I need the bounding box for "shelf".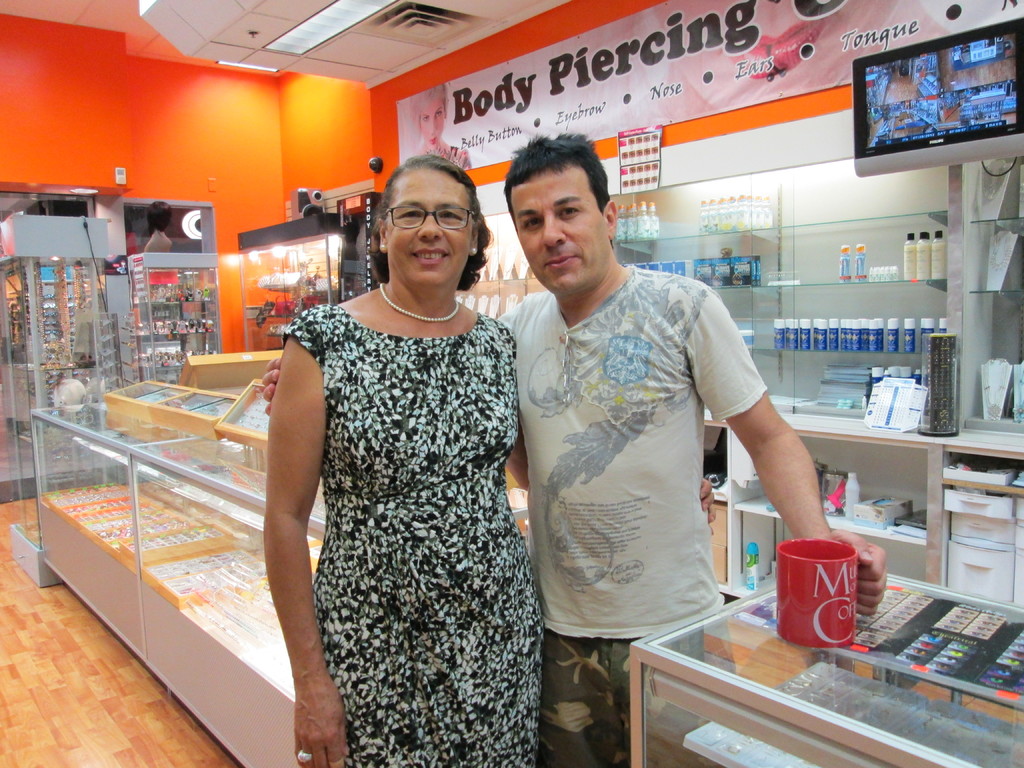
Here it is: (614,213,944,419).
